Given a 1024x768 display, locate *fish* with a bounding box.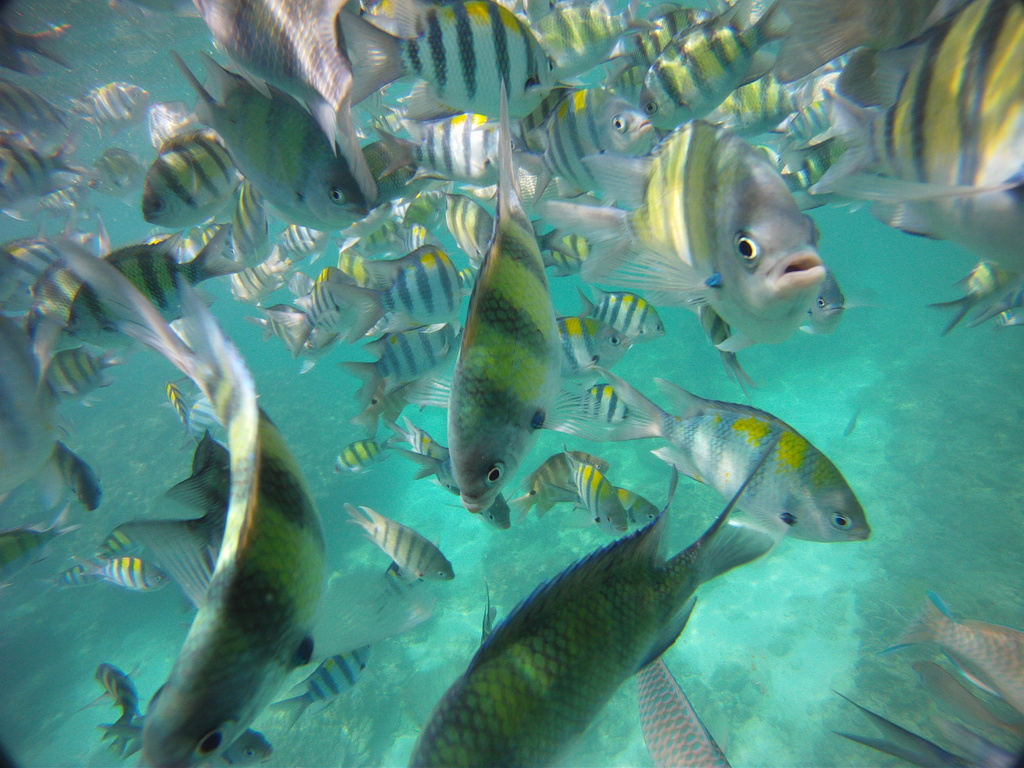
Located: (559, 451, 625, 532).
